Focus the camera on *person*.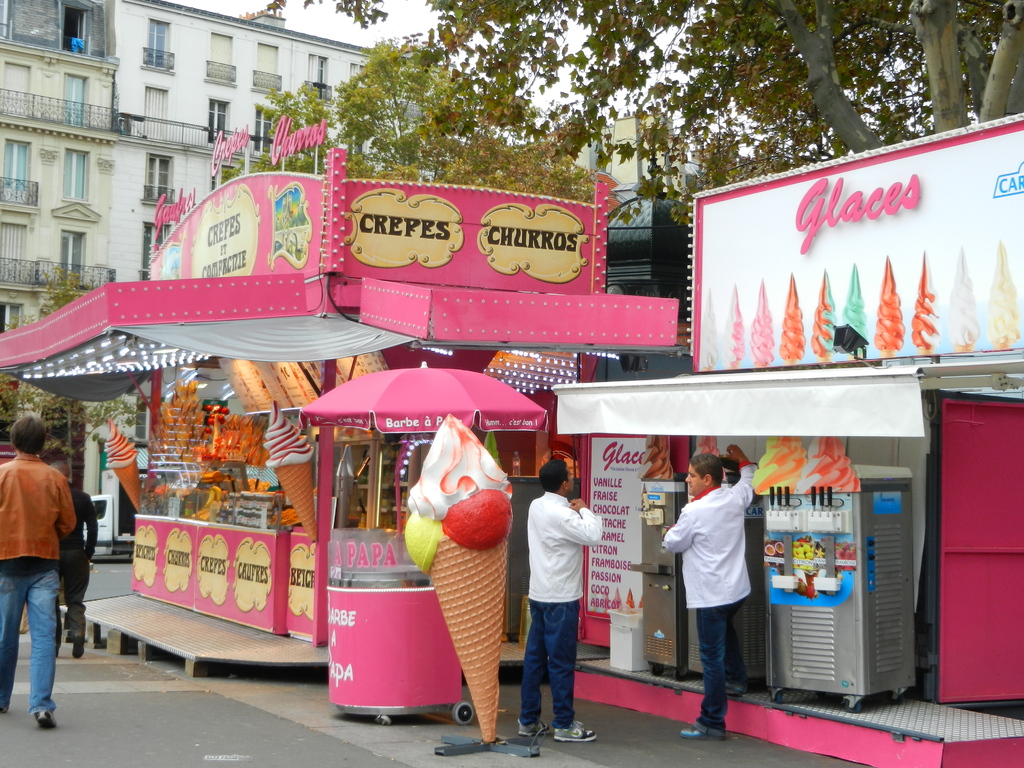
Focus region: 517/461/605/744.
